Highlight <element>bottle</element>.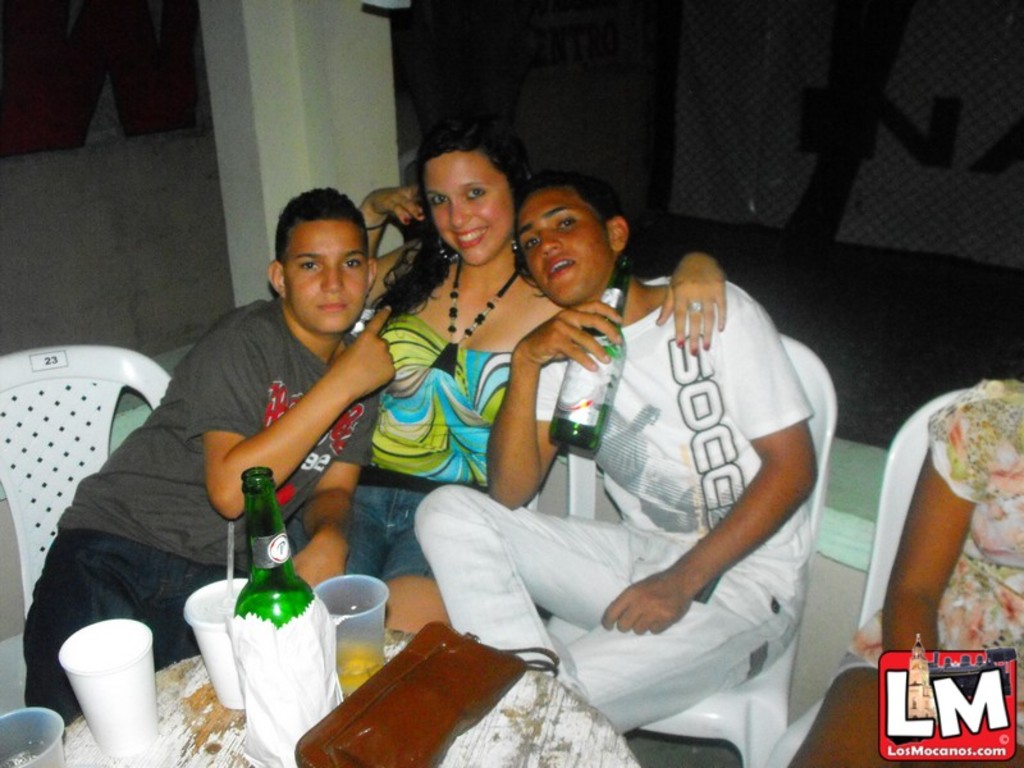
Highlighted region: left=233, top=461, right=317, bottom=625.
